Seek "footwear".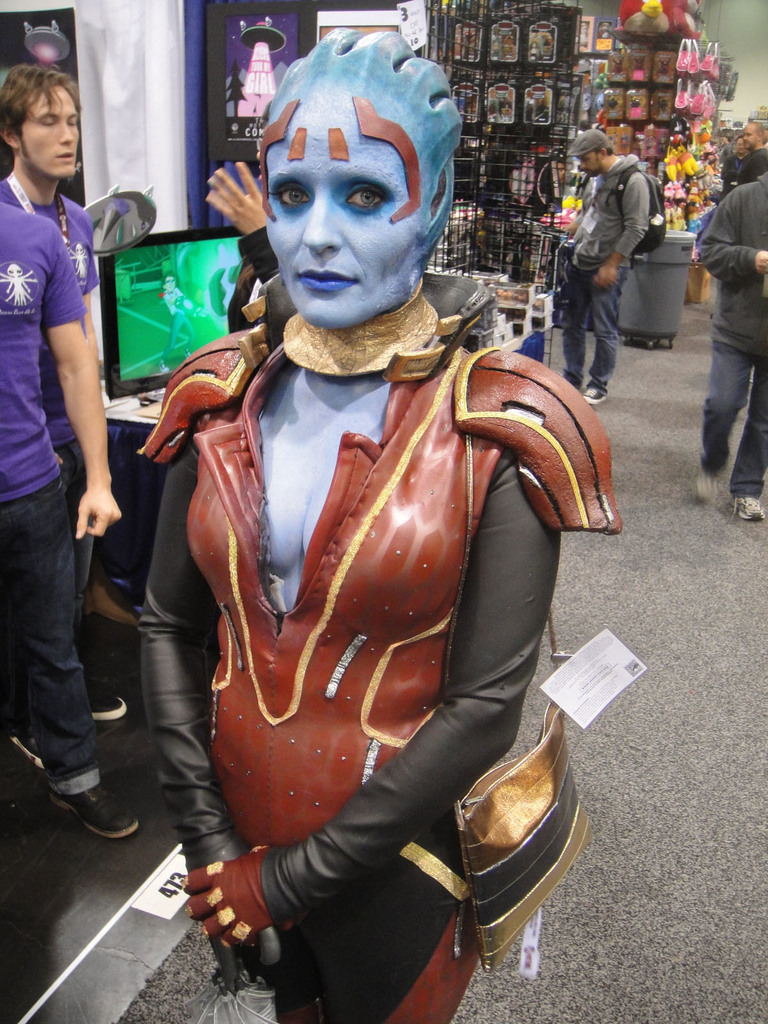
48/786/138/844.
